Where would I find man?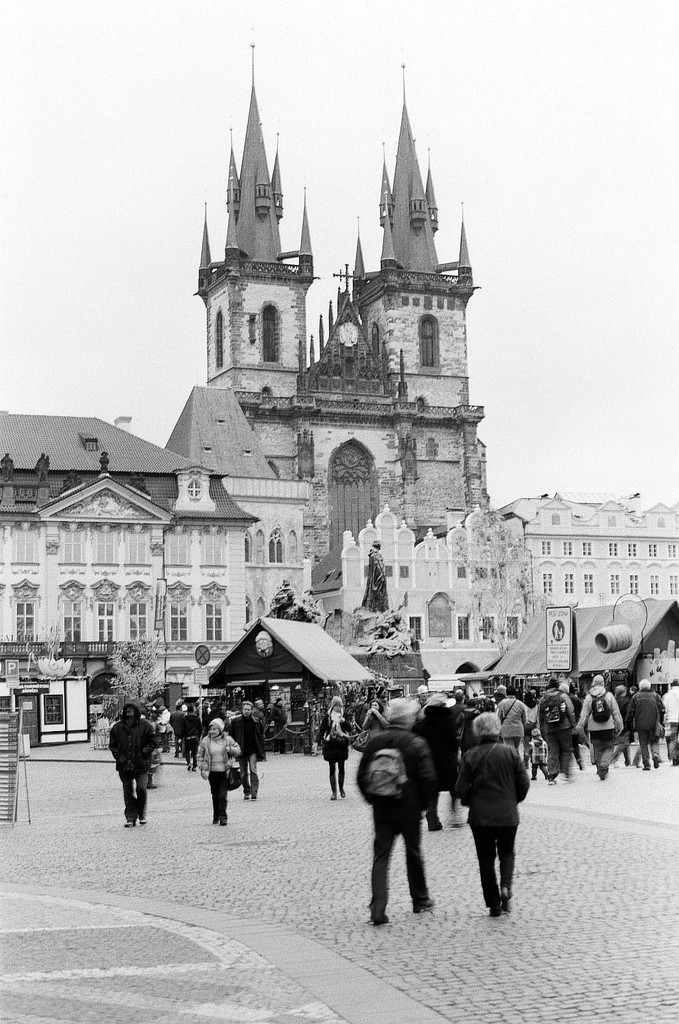
At 180,702,203,770.
